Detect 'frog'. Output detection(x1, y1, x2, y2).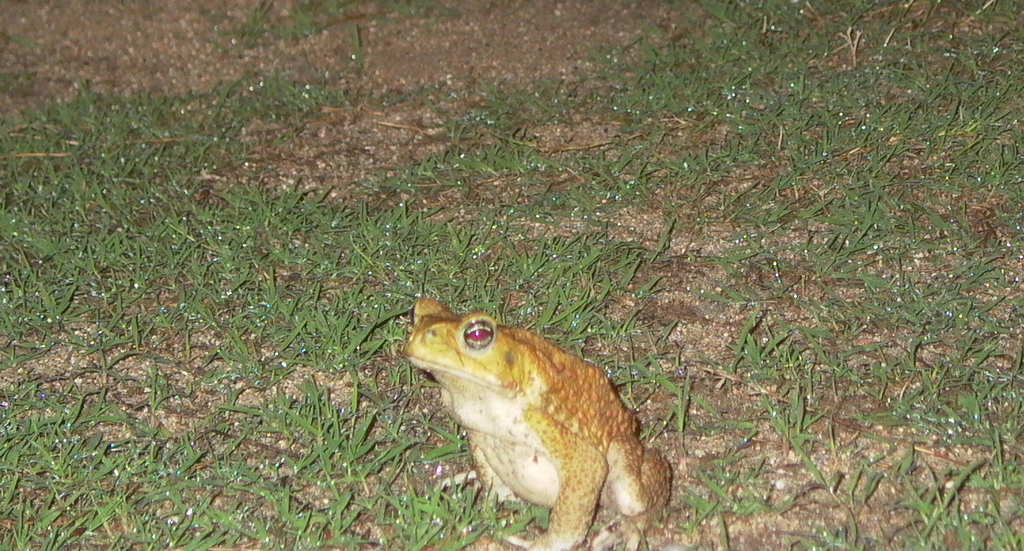
detection(403, 292, 673, 550).
